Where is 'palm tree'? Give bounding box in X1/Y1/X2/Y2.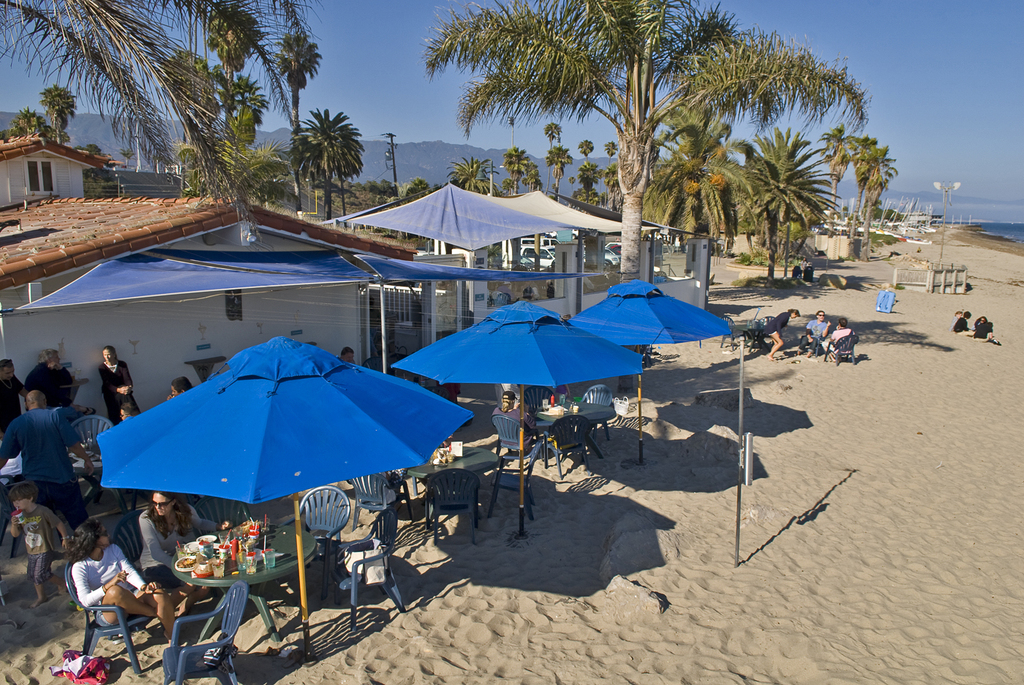
520/159/549/195.
